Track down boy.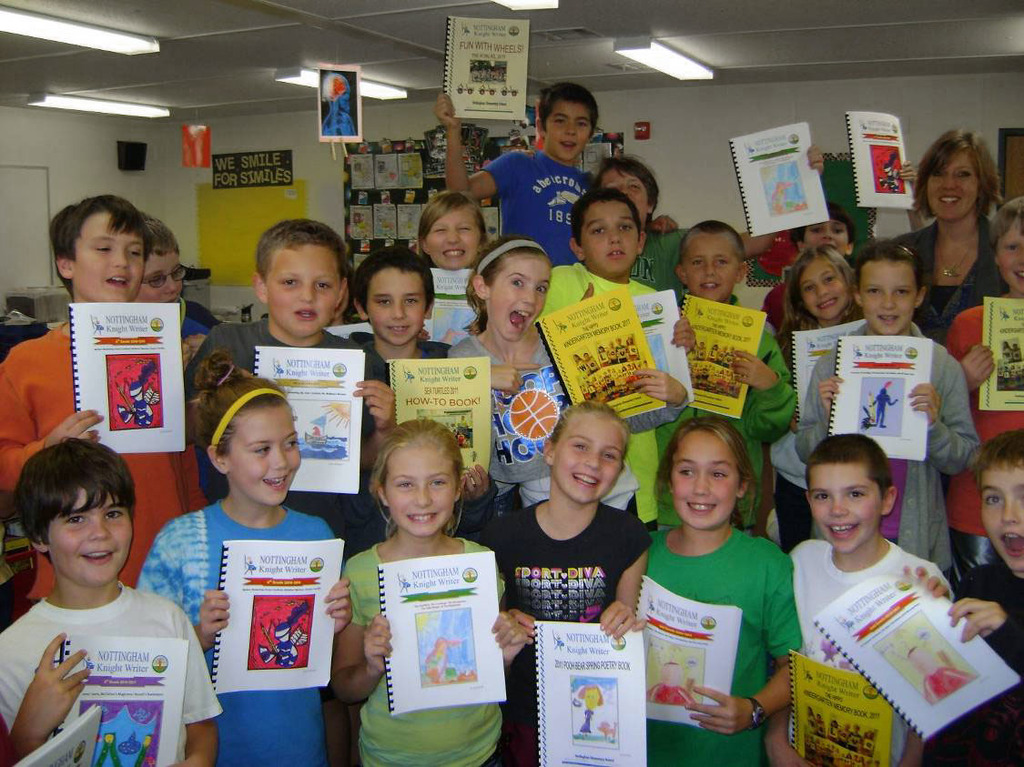
Tracked to region(340, 244, 498, 560).
